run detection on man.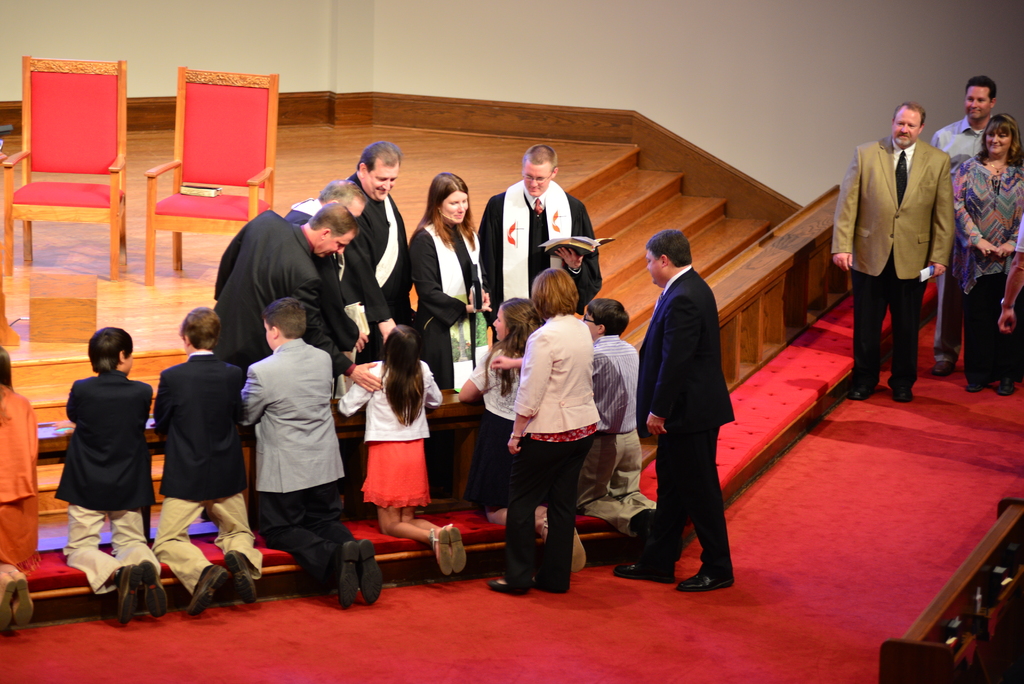
Result: l=927, t=76, r=1001, b=370.
